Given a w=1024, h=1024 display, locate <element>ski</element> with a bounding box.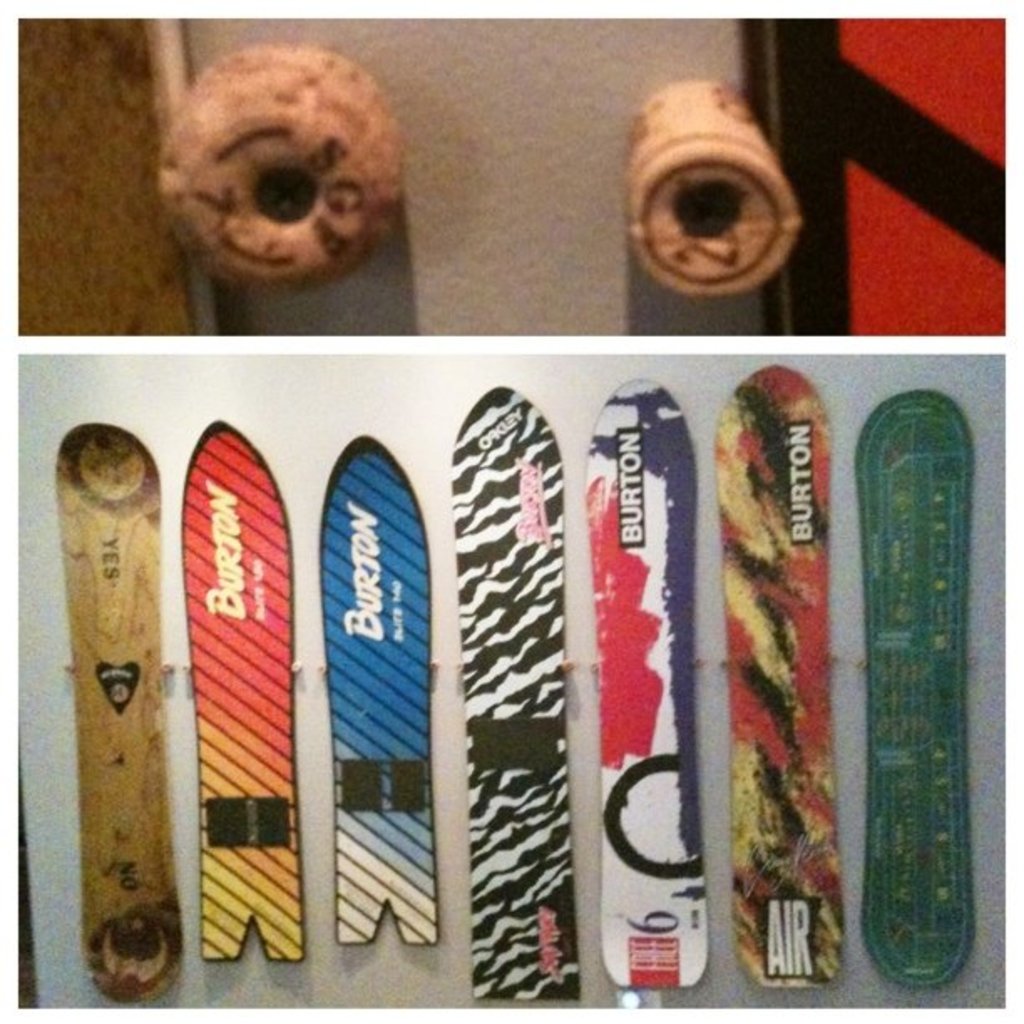
Located: box=[847, 381, 969, 996].
